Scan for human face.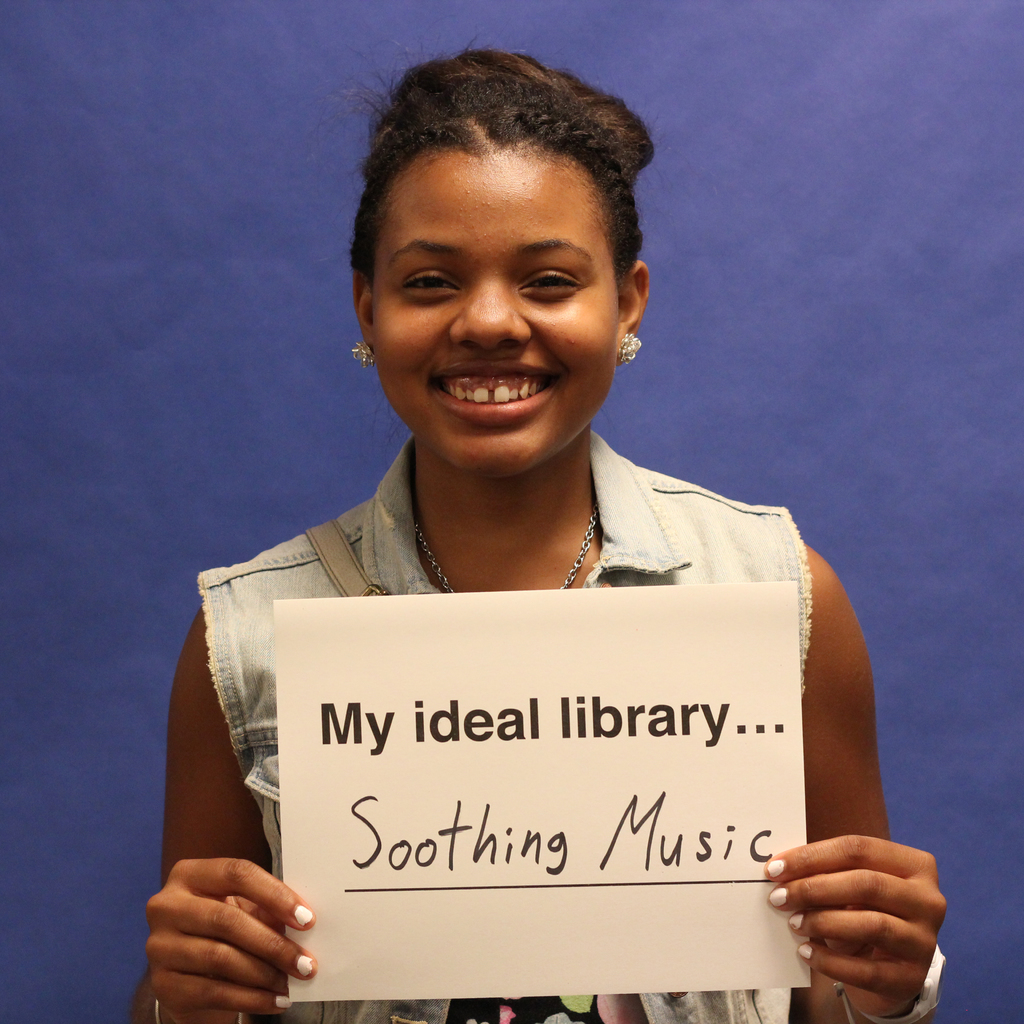
Scan result: locate(367, 138, 617, 465).
